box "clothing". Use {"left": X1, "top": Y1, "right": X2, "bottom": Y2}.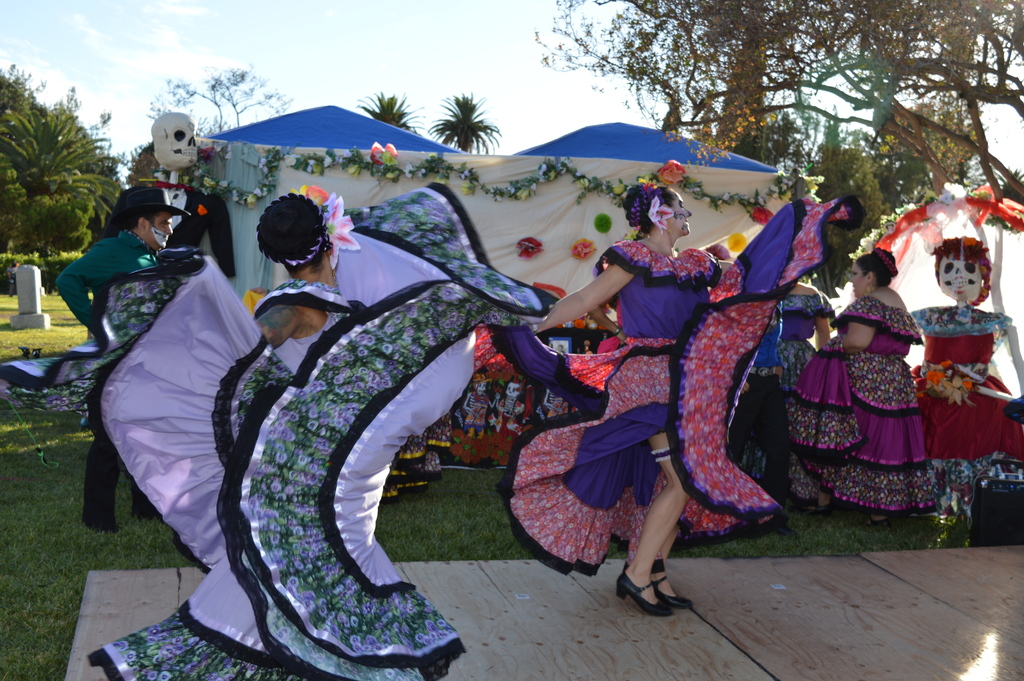
{"left": 1002, "top": 391, "right": 1023, "bottom": 425}.
